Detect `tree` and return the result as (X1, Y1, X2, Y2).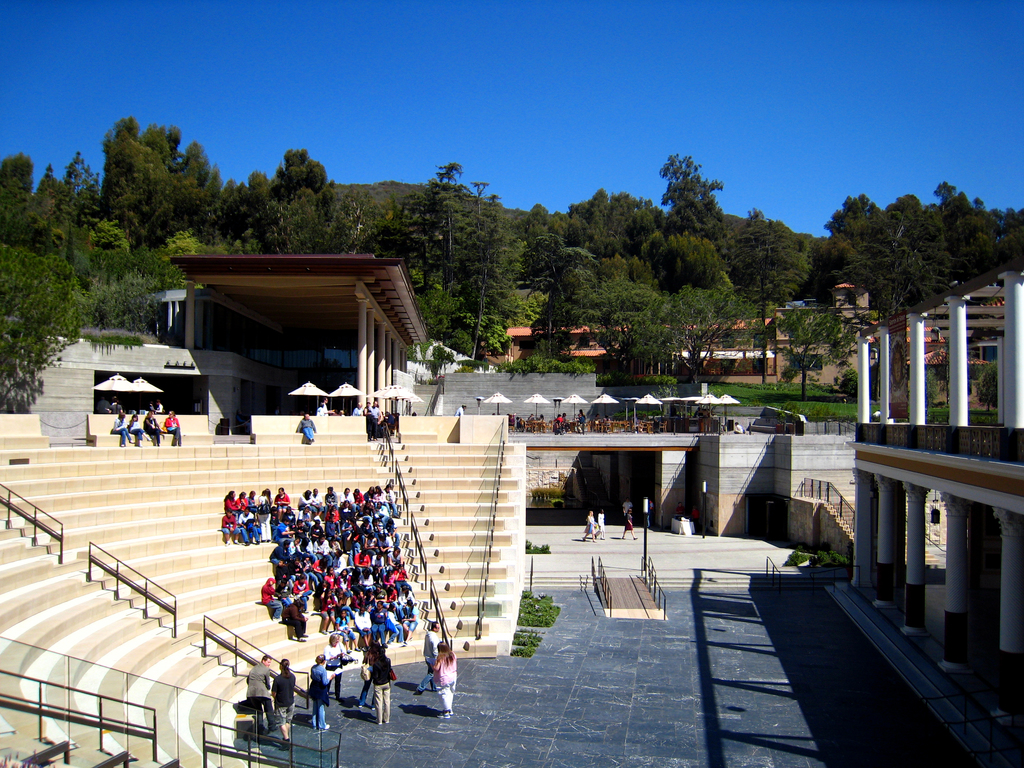
(927, 362, 943, 415).
